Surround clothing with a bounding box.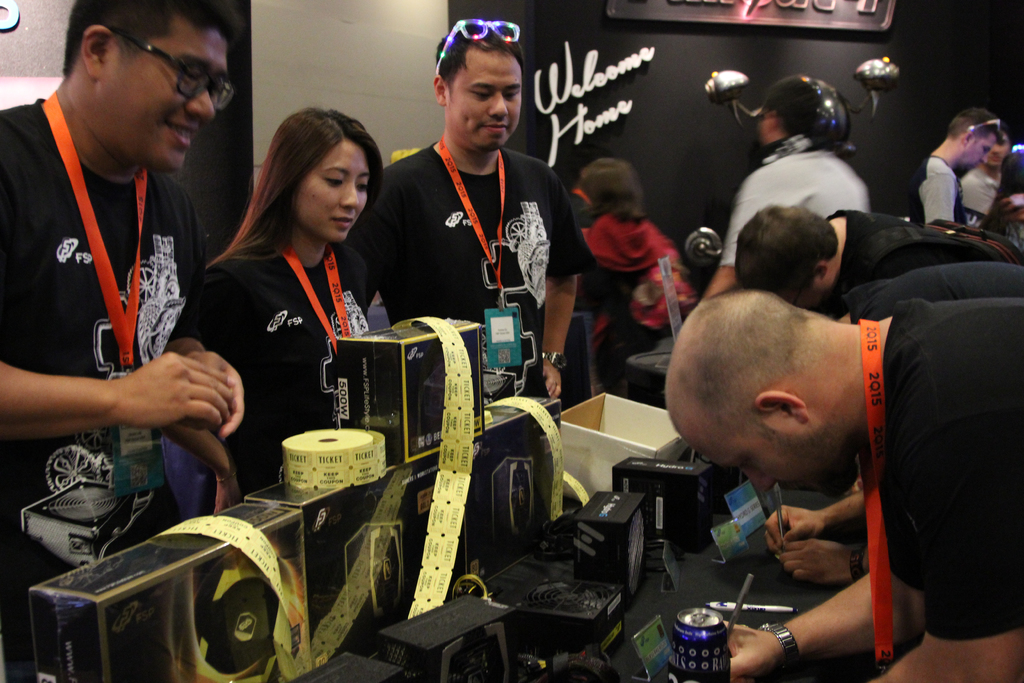
bbox=[12, 64, 221, 522].
